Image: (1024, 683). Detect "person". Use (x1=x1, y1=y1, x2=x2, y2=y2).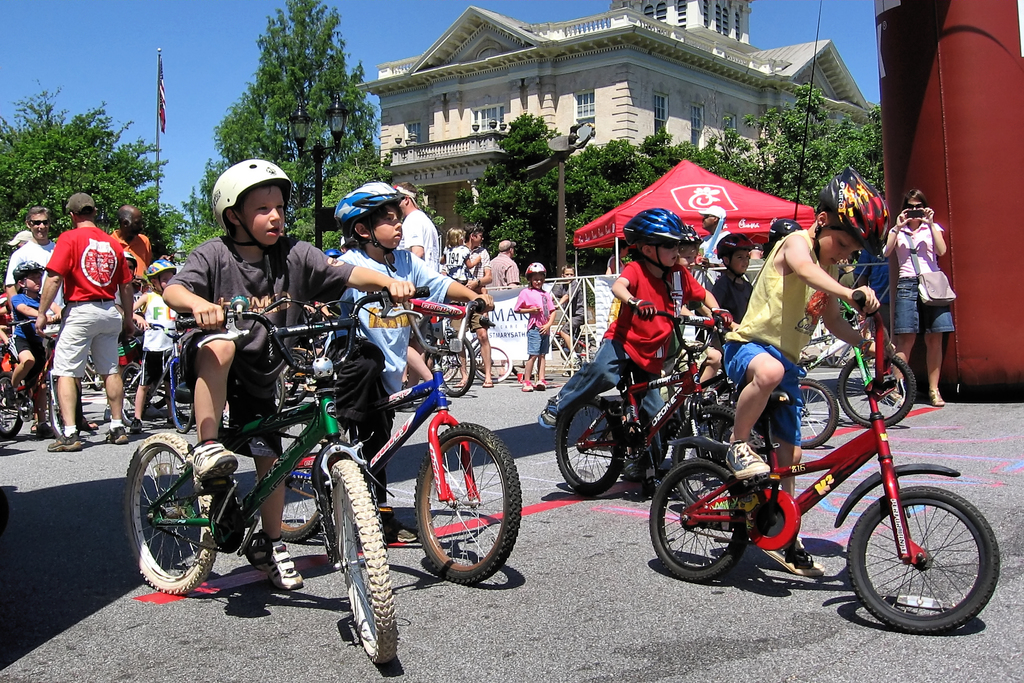
(x1=536, y1=204, x2=724, y2=493).
